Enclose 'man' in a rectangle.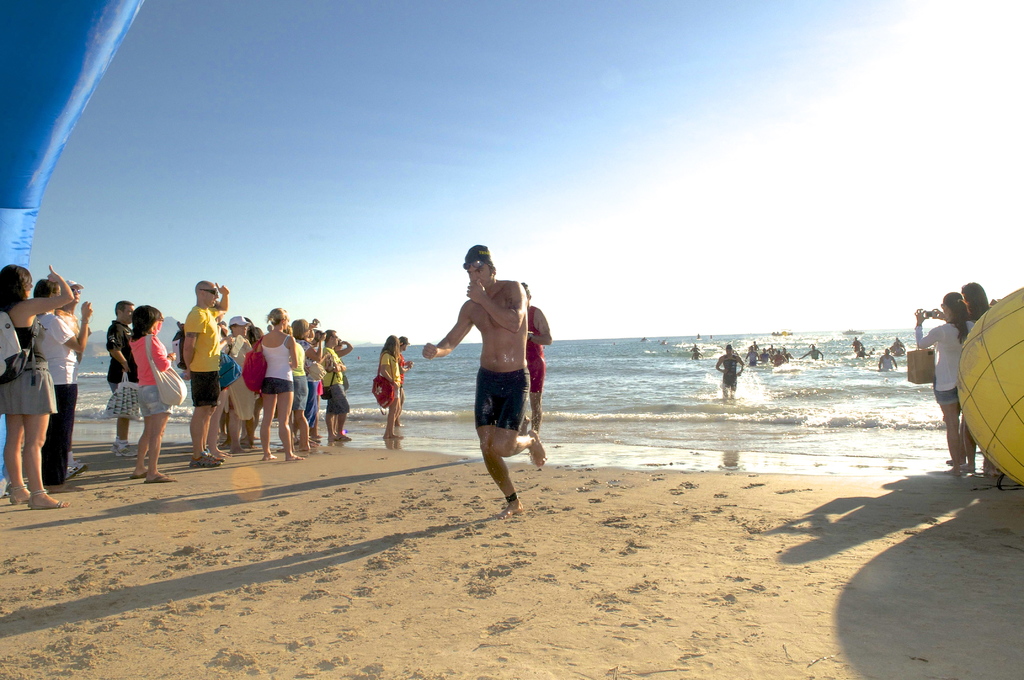
(181,276,229,474).
